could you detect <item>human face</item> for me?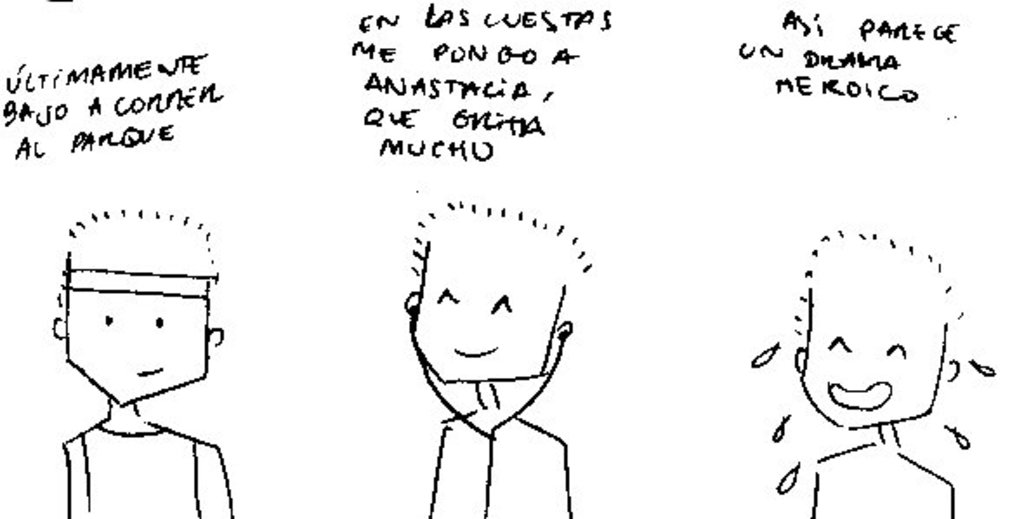
Detection result: <region>64, 252, 203, 401</region>.
